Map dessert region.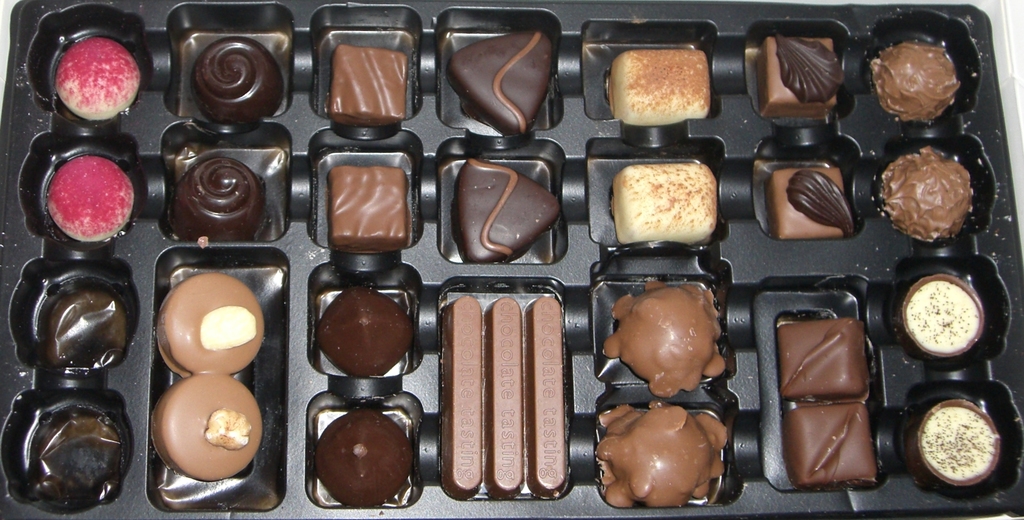
Mapped to x1=609, y1=47, x2=710, y2=130.
